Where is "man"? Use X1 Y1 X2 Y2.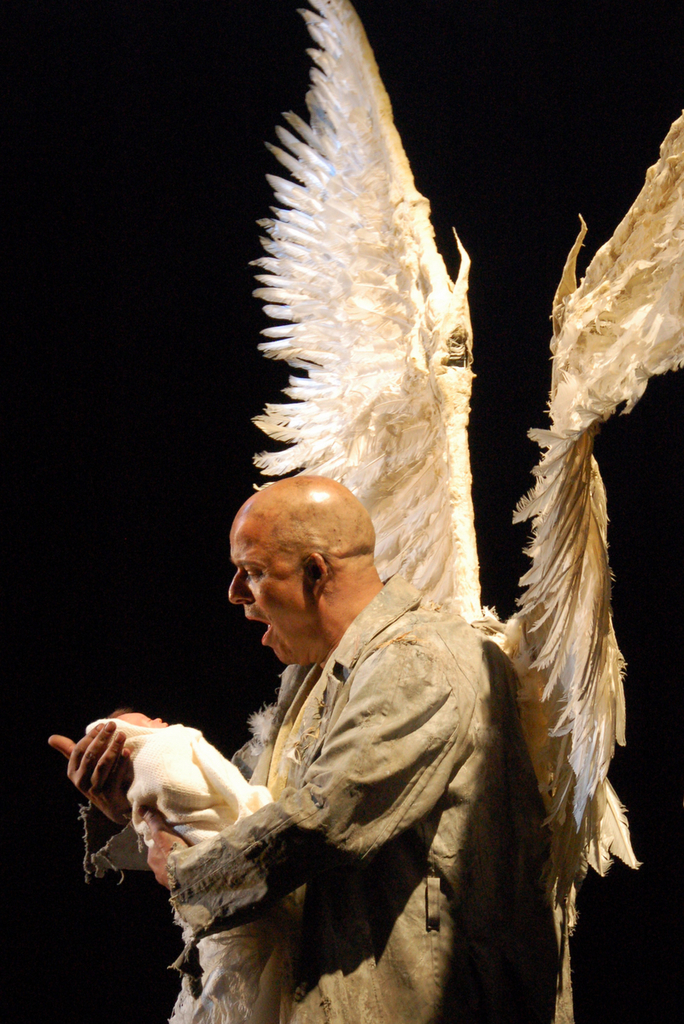
143 461 525 1010.
